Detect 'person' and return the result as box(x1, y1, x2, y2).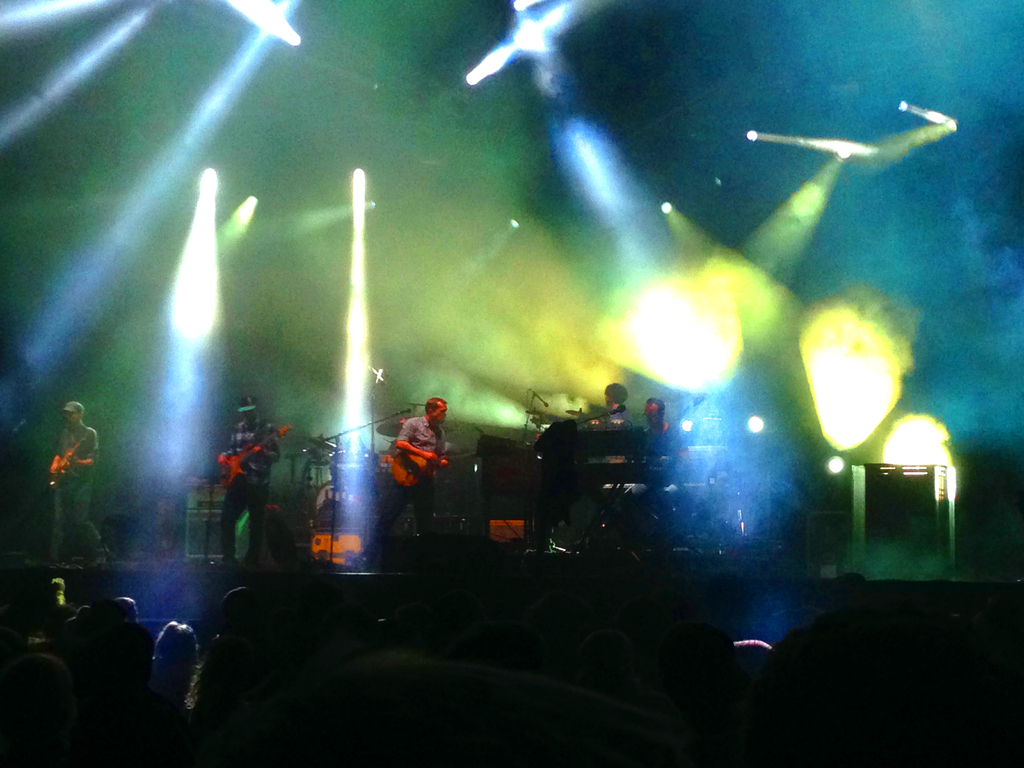
box(631, 397, 692, 524).
